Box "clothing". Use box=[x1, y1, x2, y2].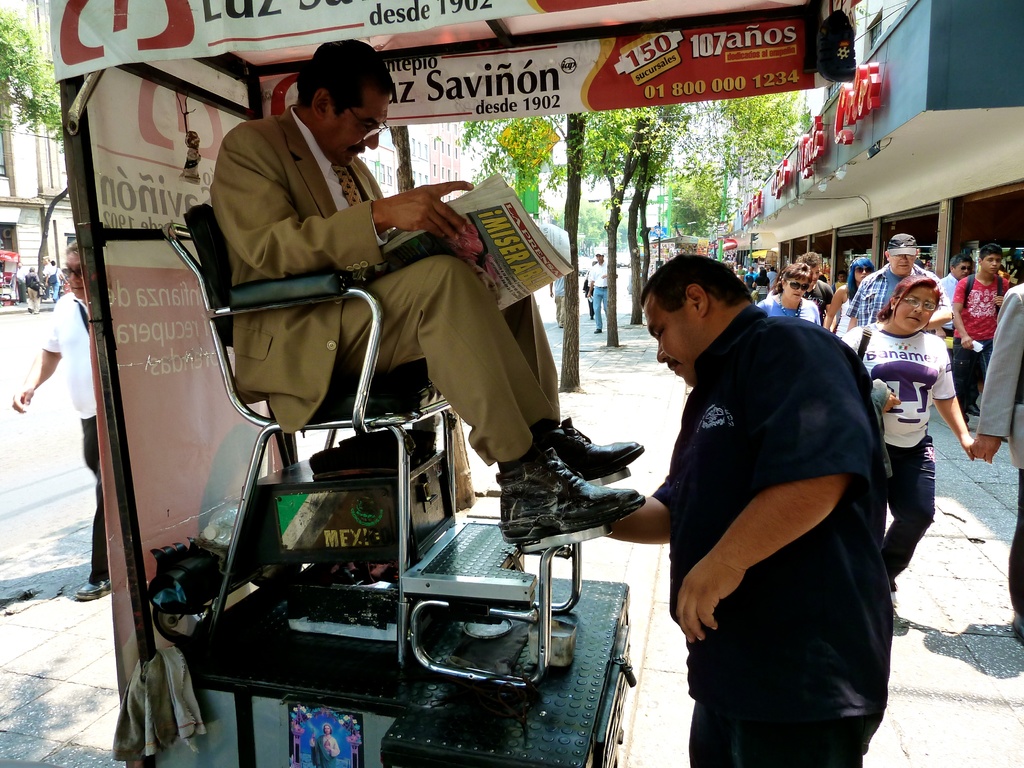
box=[807, 277, 834, 313].
